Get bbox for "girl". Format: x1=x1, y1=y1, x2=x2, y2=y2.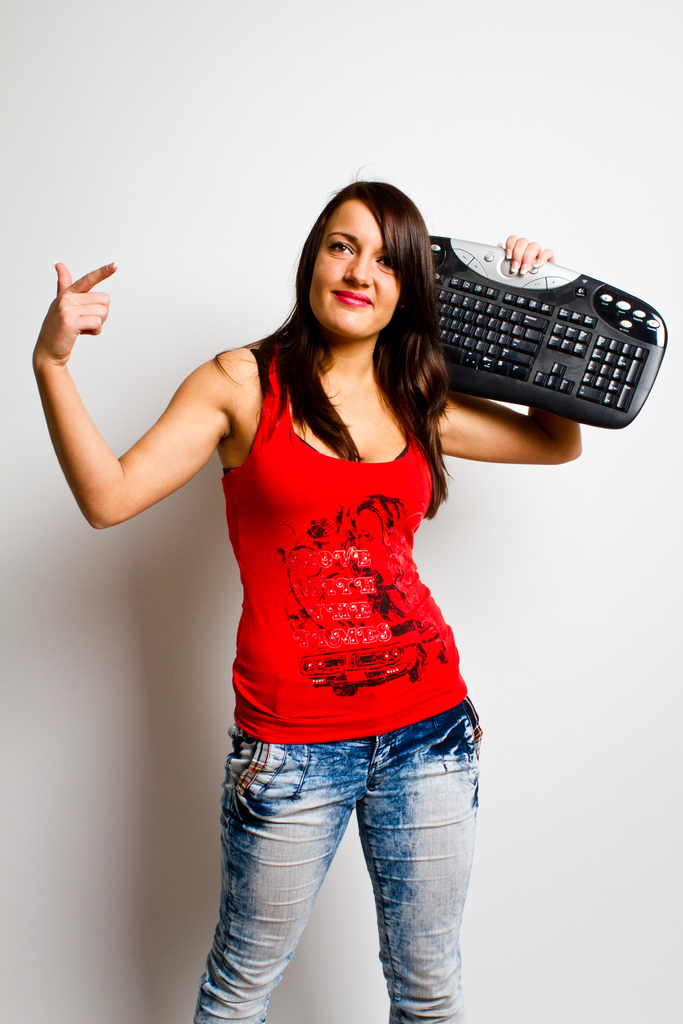
x1=34, y1=180, x2=586, y2=1023.
